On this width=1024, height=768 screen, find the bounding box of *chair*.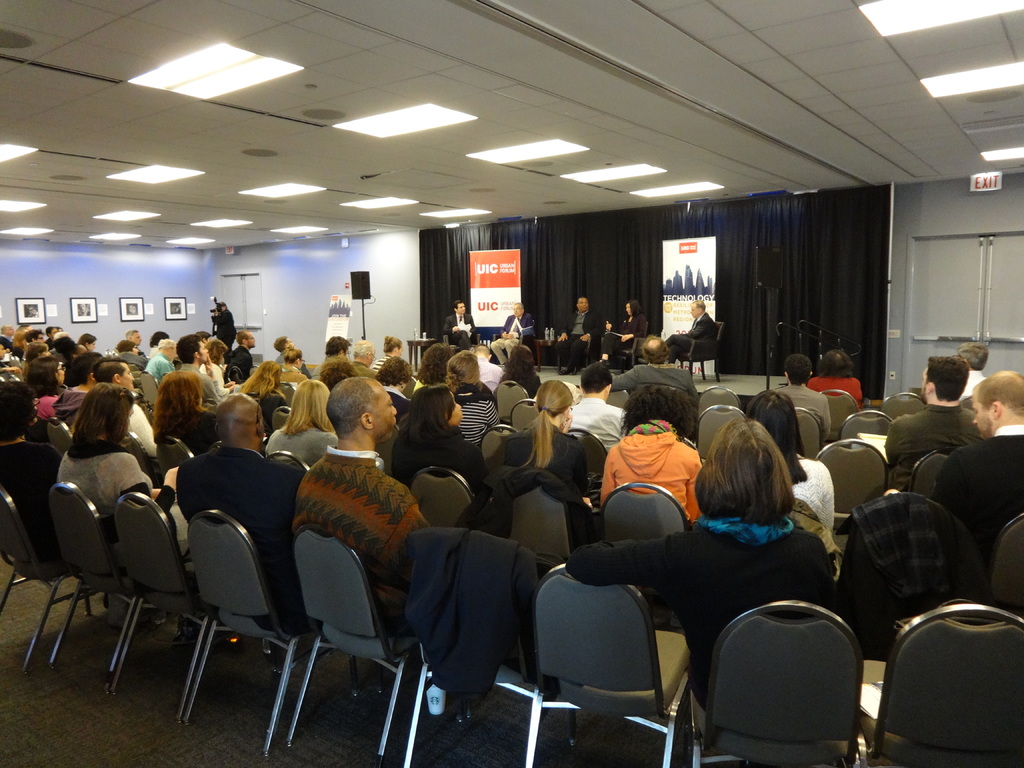
Bounding box: bbox=[108, 488, 272, 718].
